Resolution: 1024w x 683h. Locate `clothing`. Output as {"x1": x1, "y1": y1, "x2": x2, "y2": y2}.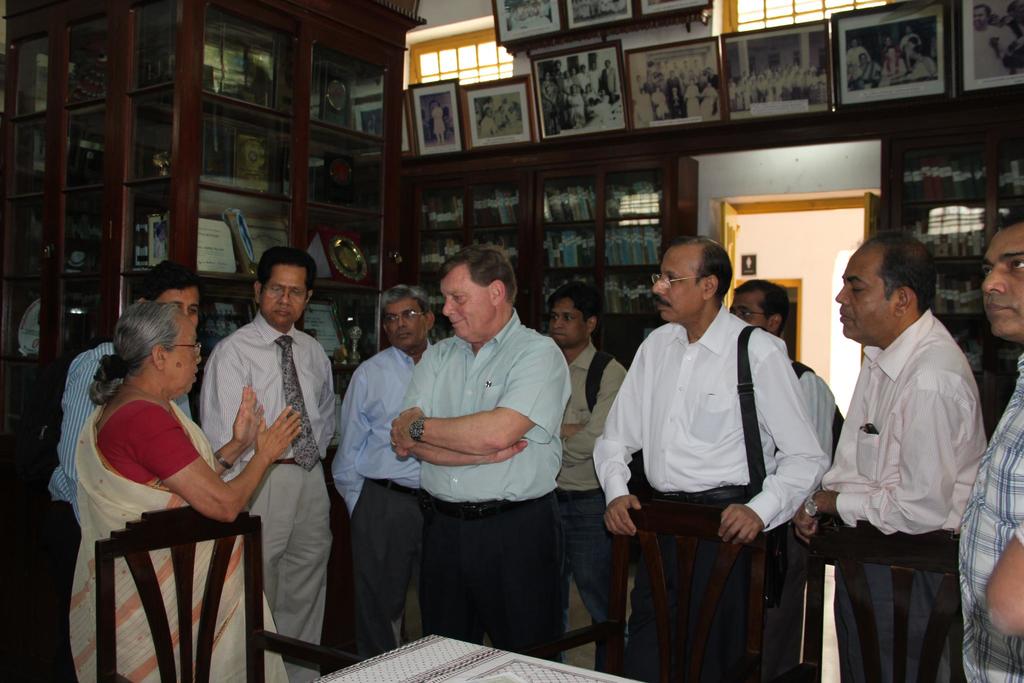
{"x1": 204, "y1": 325, "x2": 349, "y2": 454}.
